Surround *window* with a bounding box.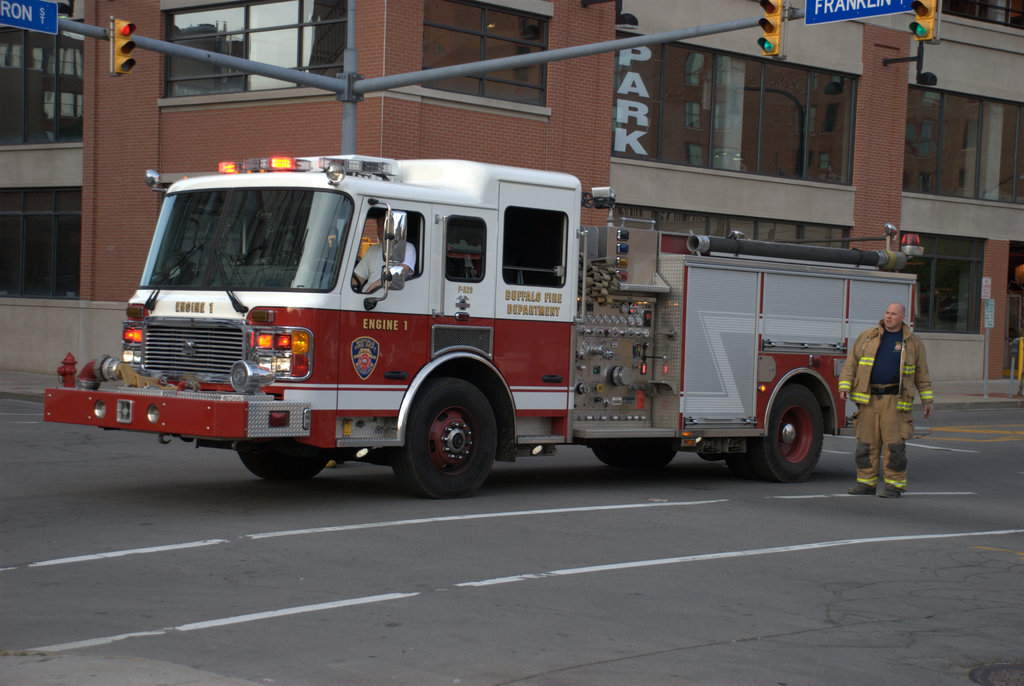
BBox(0, 20, 81, 145).
